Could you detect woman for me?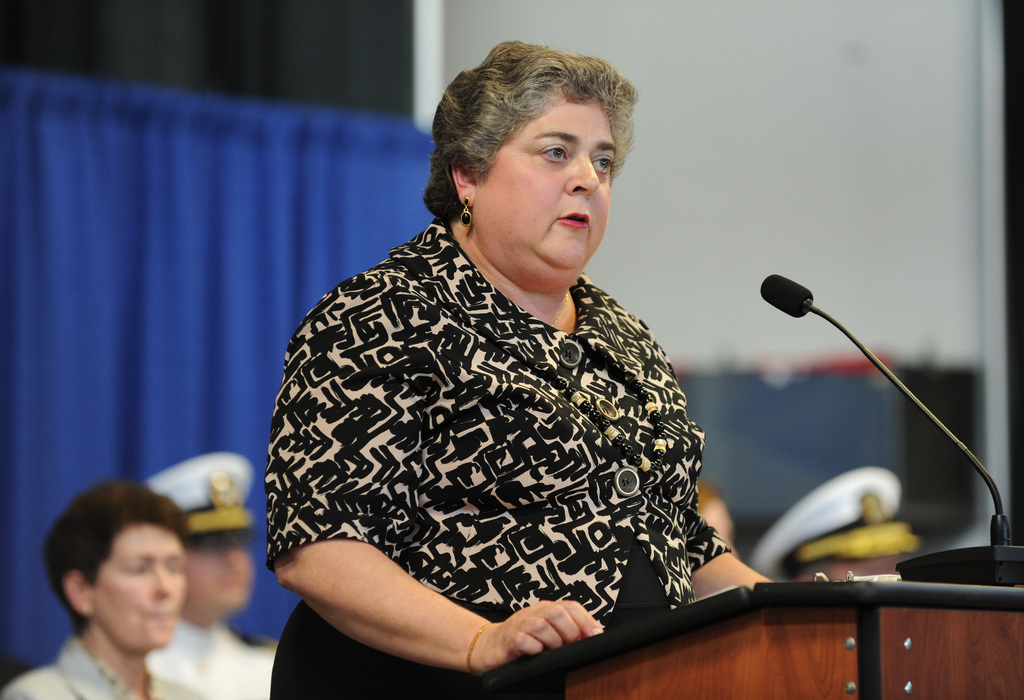
Detection result: <box>0,478,204,699</box>.
